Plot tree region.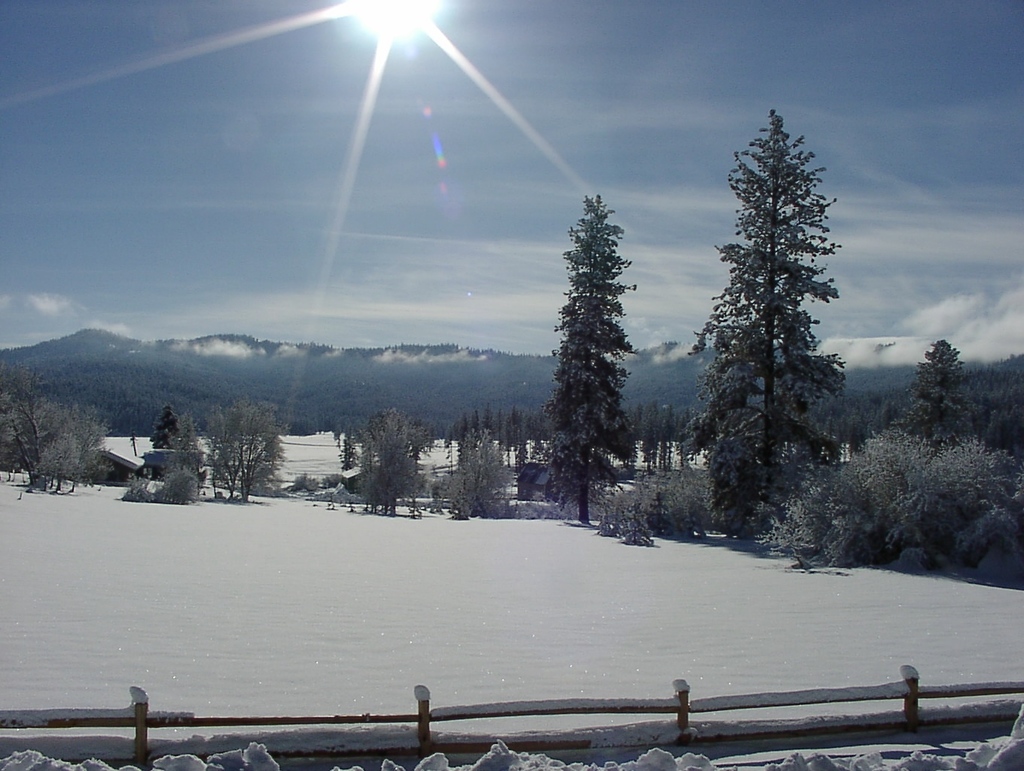
Plotted at 370/405/416/521.
